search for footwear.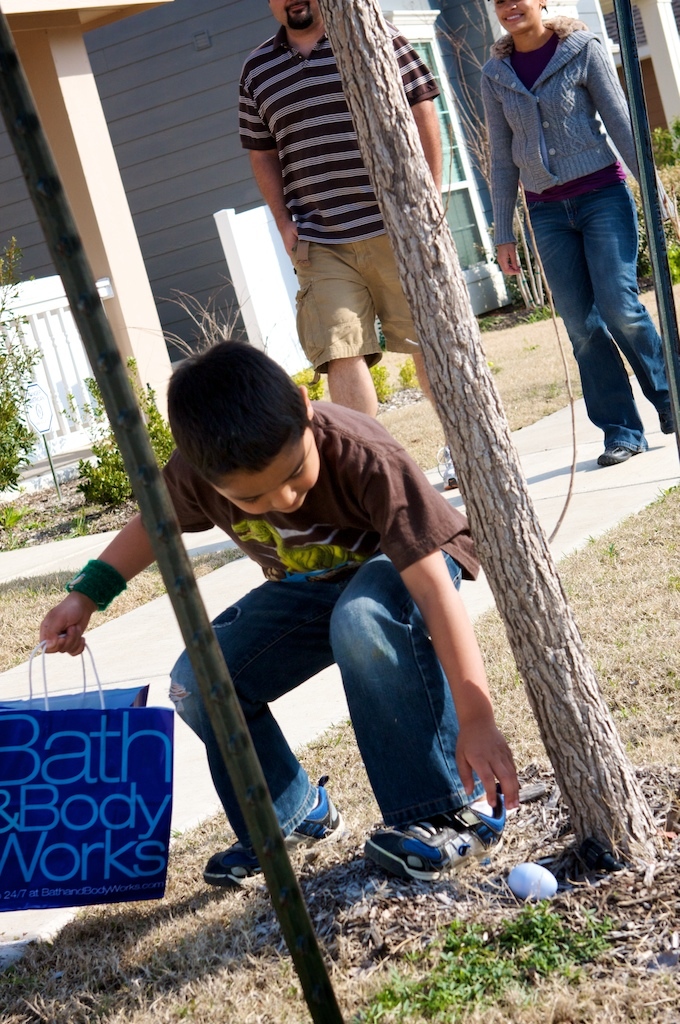
Found at 596/443/633/462.
